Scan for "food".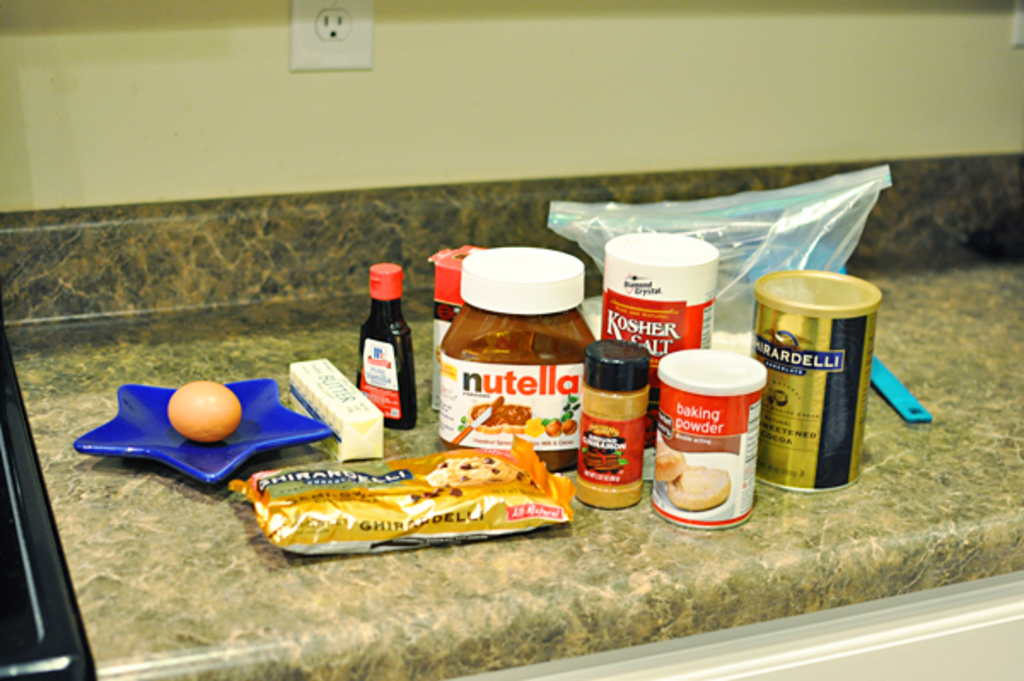
Scan result: [399,486,464,515].
